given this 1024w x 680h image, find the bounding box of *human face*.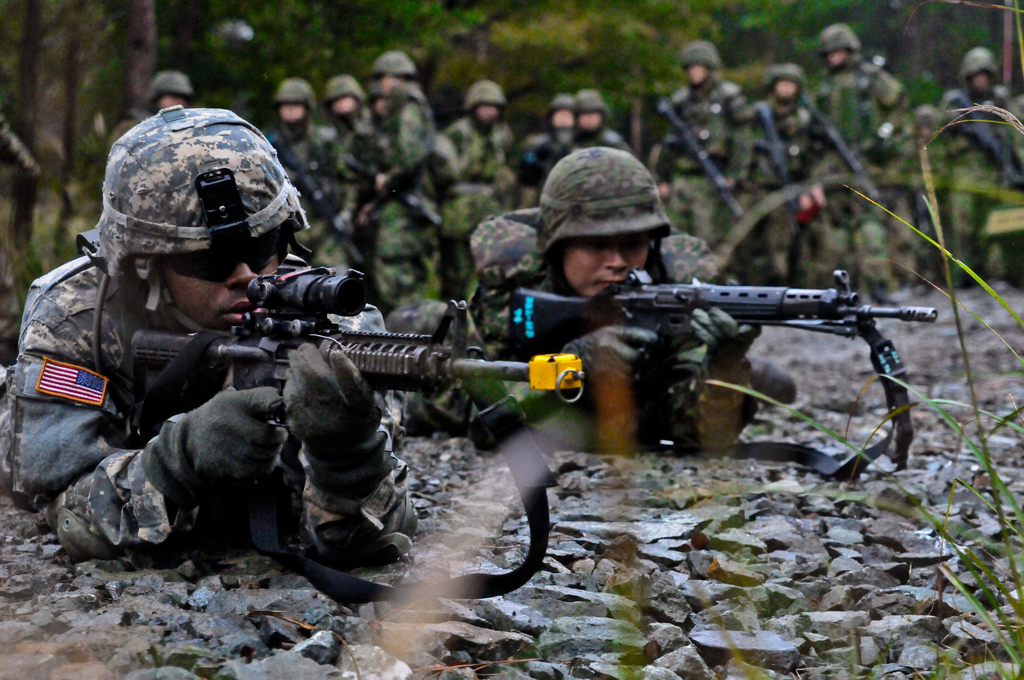
Rect(561, 242, 645, 292).
